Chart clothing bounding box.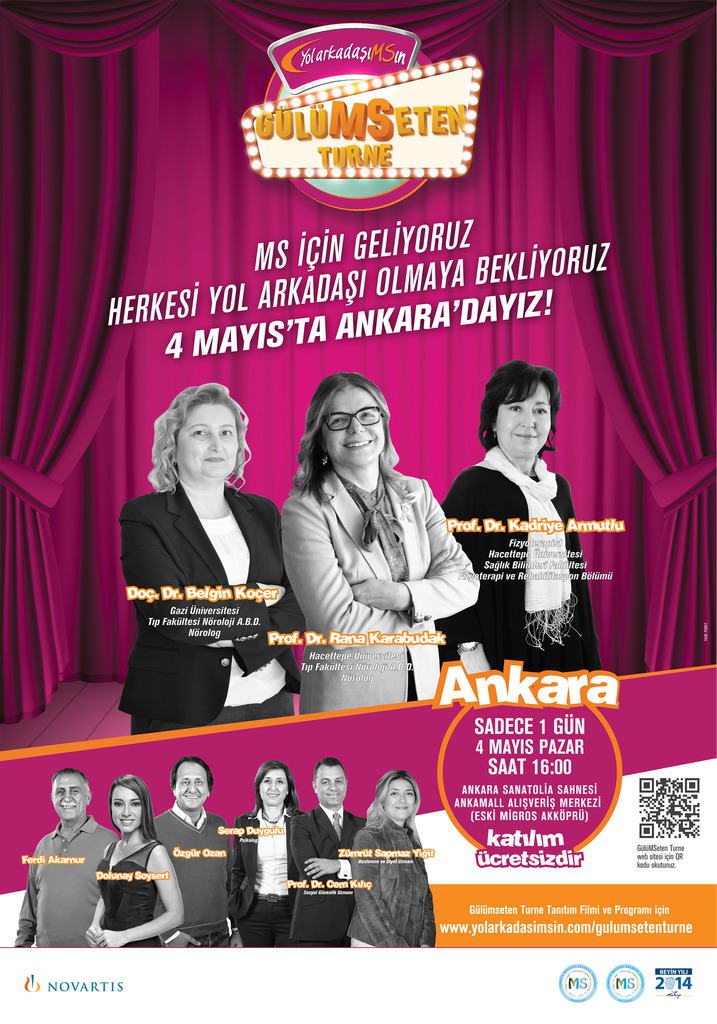
Charted: (x1=275, y1=462, x2=487, y2=721).
